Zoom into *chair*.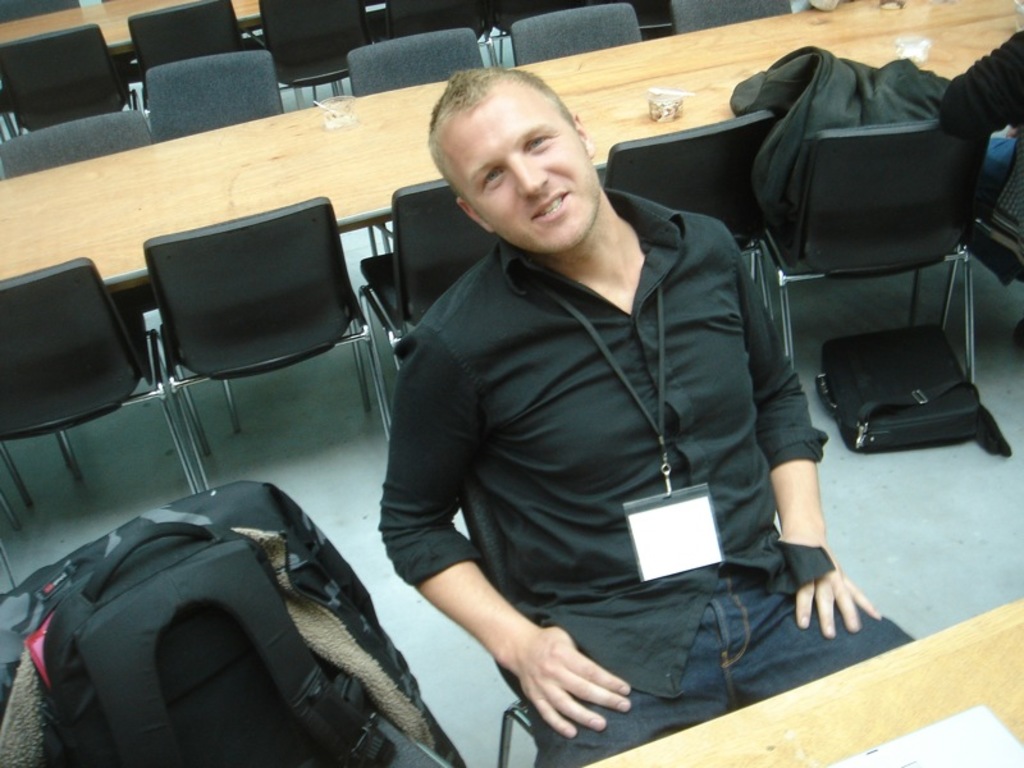
Zoom target: (352,179,504,436).
